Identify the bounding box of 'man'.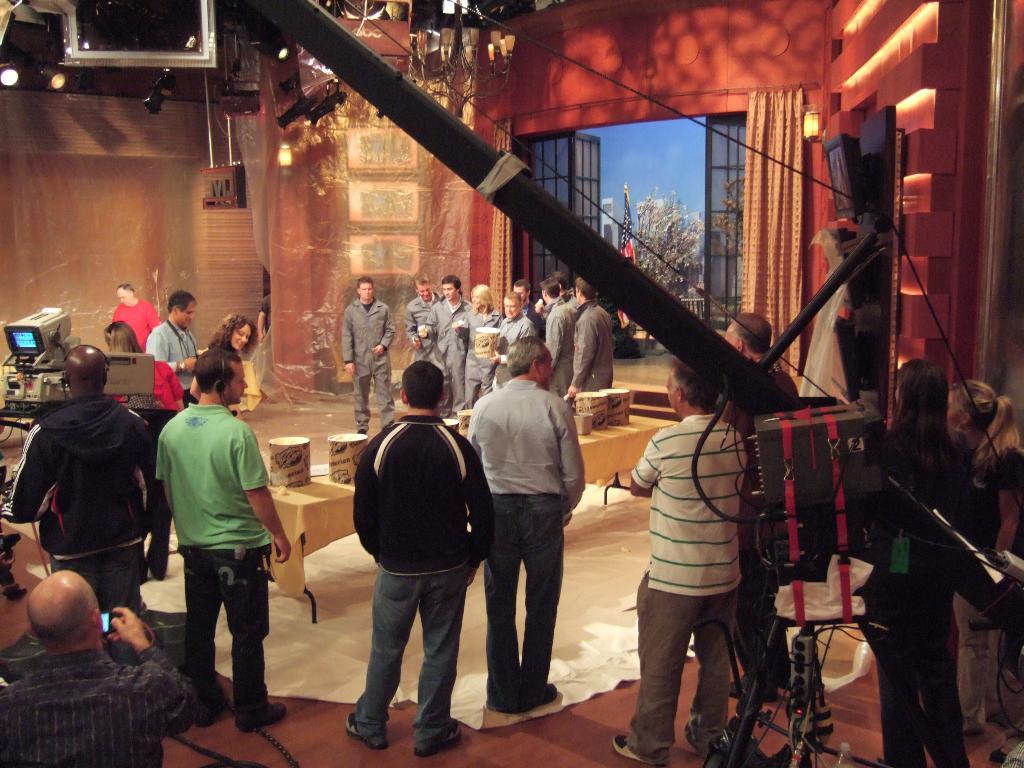
(144, 294, 202, 398).
